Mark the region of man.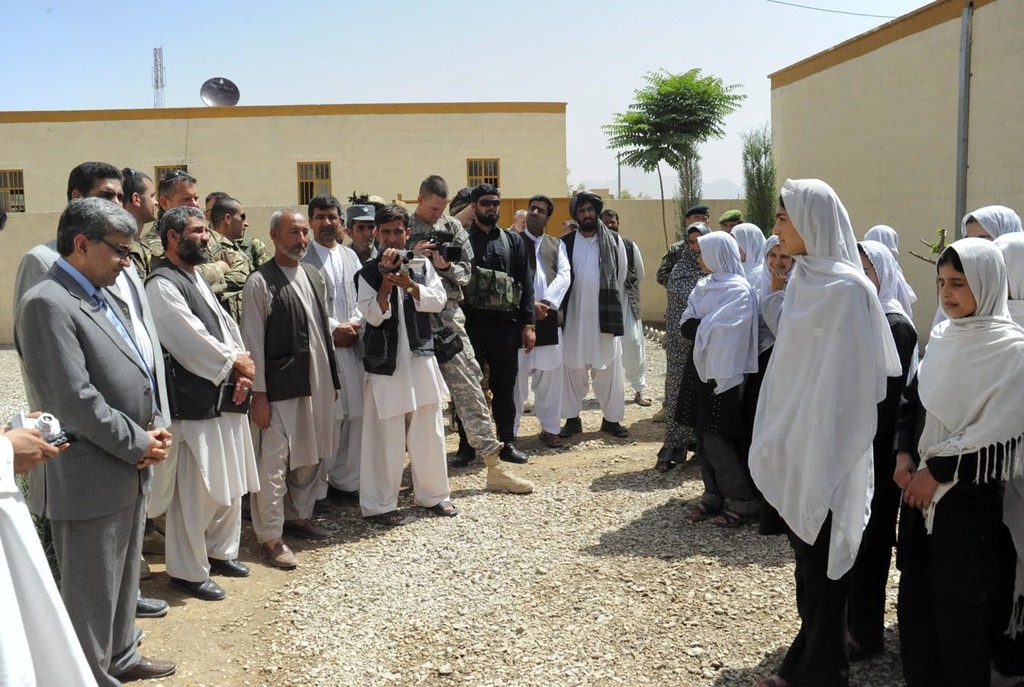
Region: {"left": 143, "top": 170, "right": 253, "bottom": 322}.
